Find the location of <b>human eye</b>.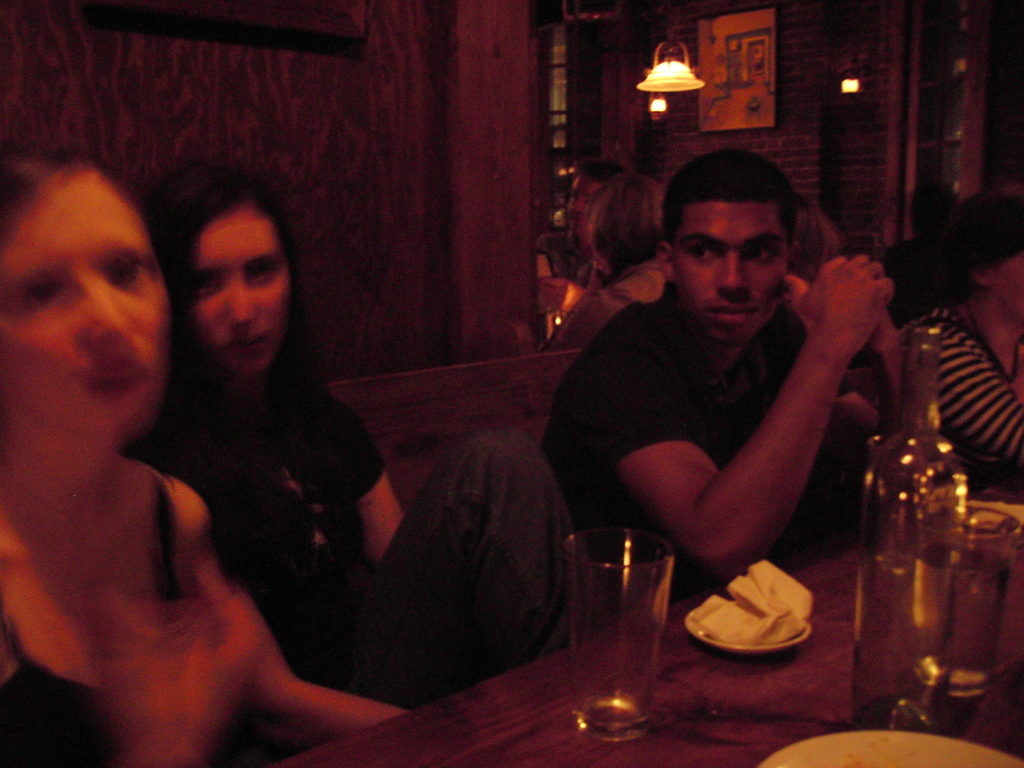
Location: detection(192, 270, 222, 300).
